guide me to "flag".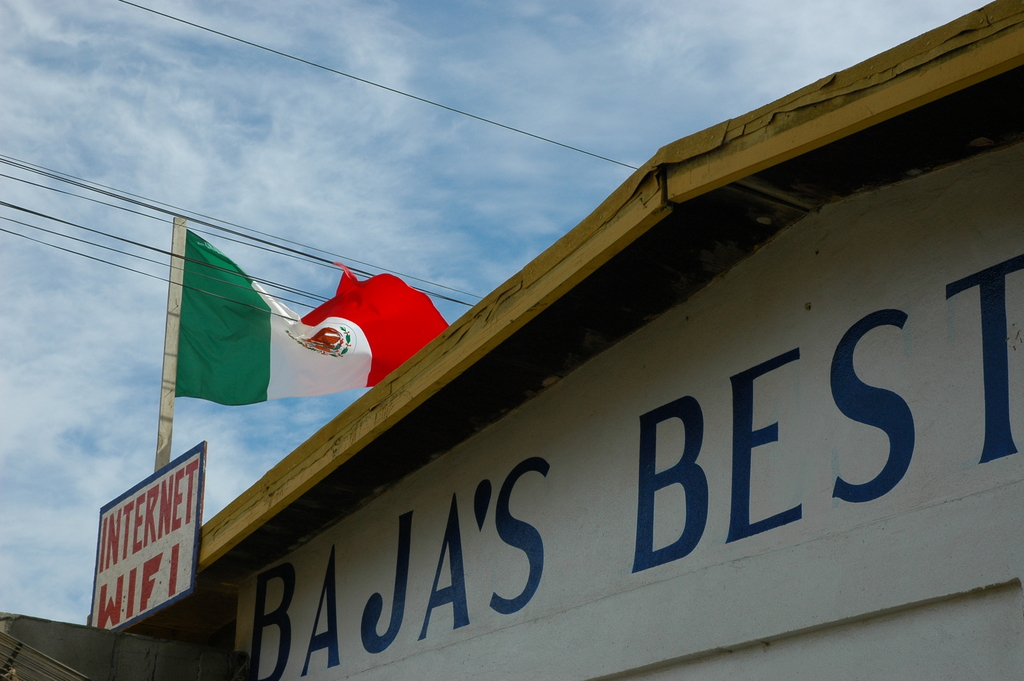
Guidance: x1=180 y1=221 x2=457 y2=402.
